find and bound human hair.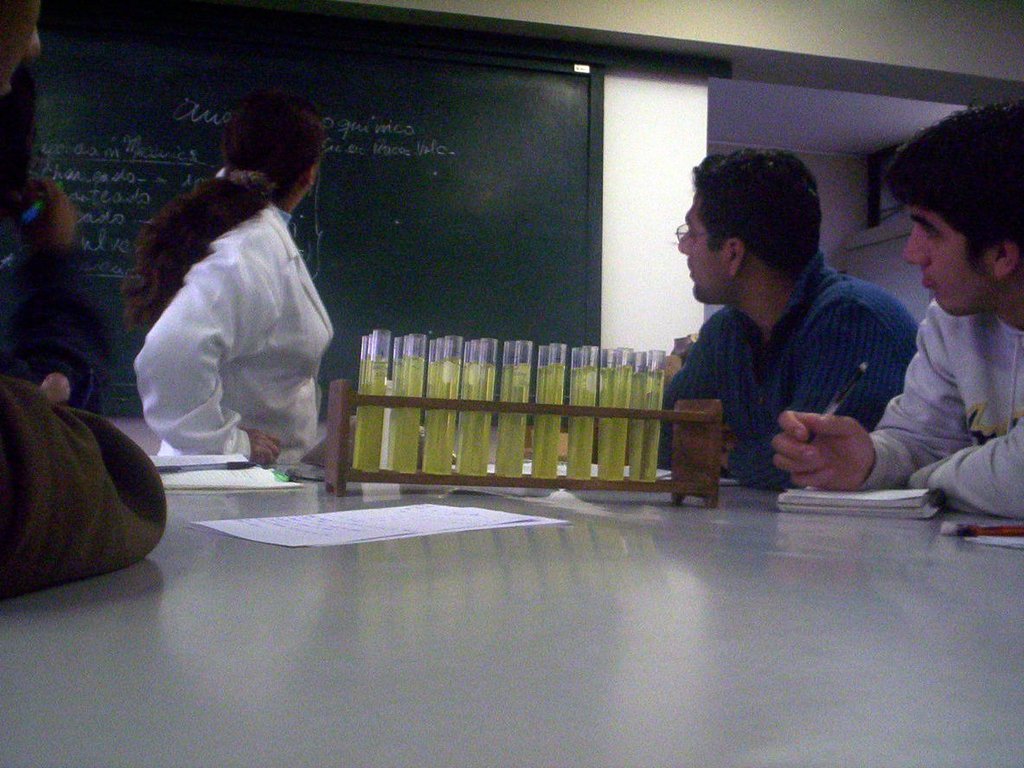
Bound: bbox(687, 149, 816, 276).
